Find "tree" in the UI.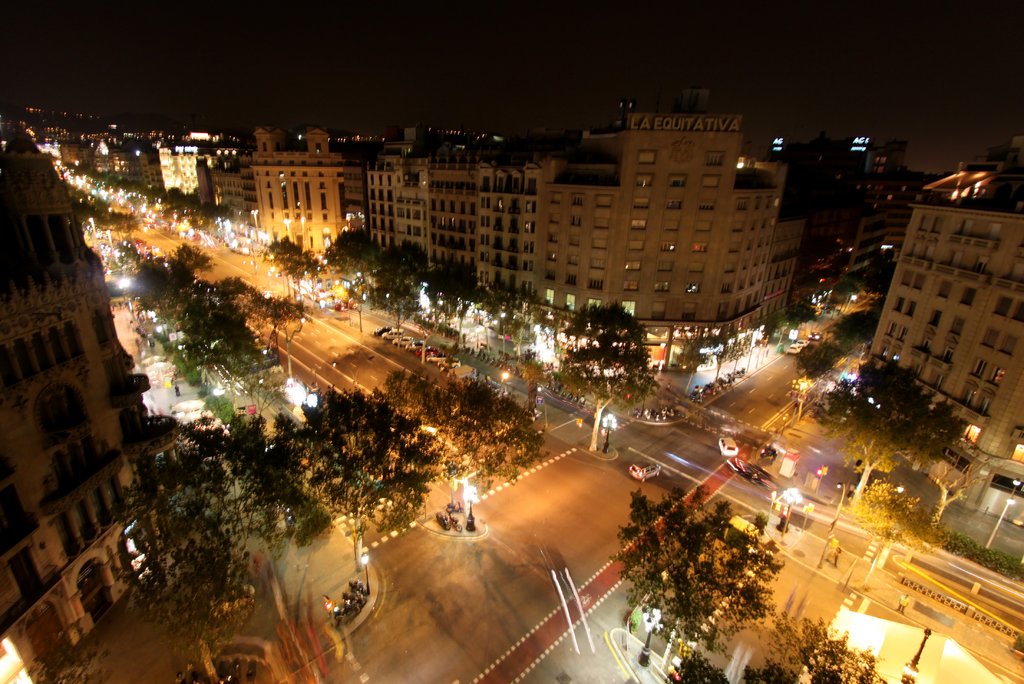
UI element at (803, 358, 968, 515).
